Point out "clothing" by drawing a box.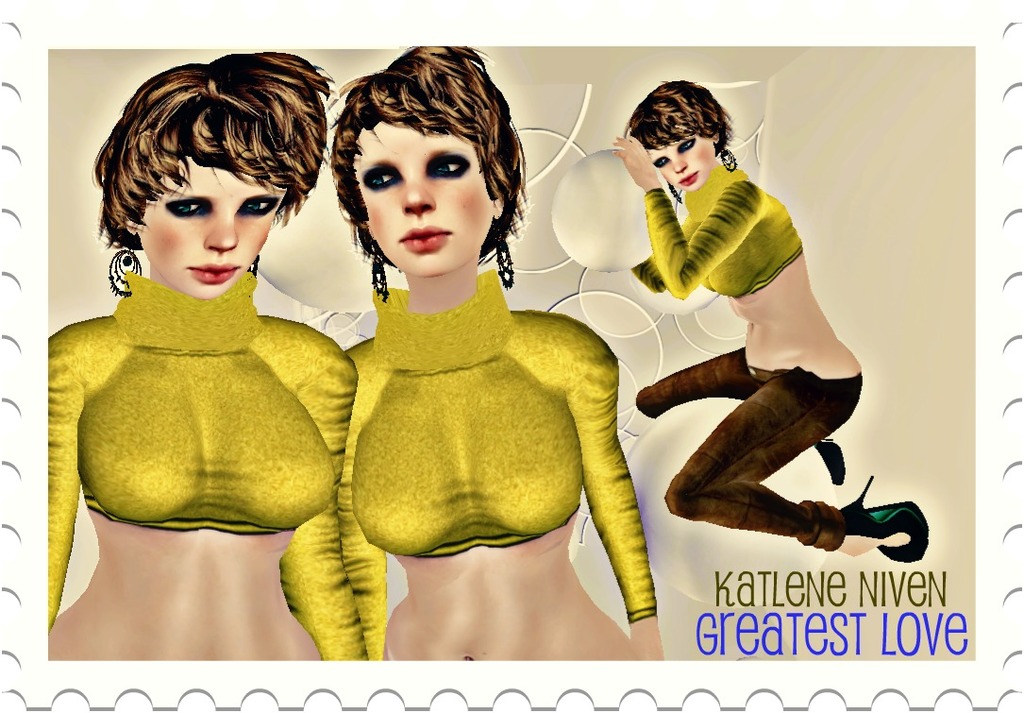
343:276:663:629.
